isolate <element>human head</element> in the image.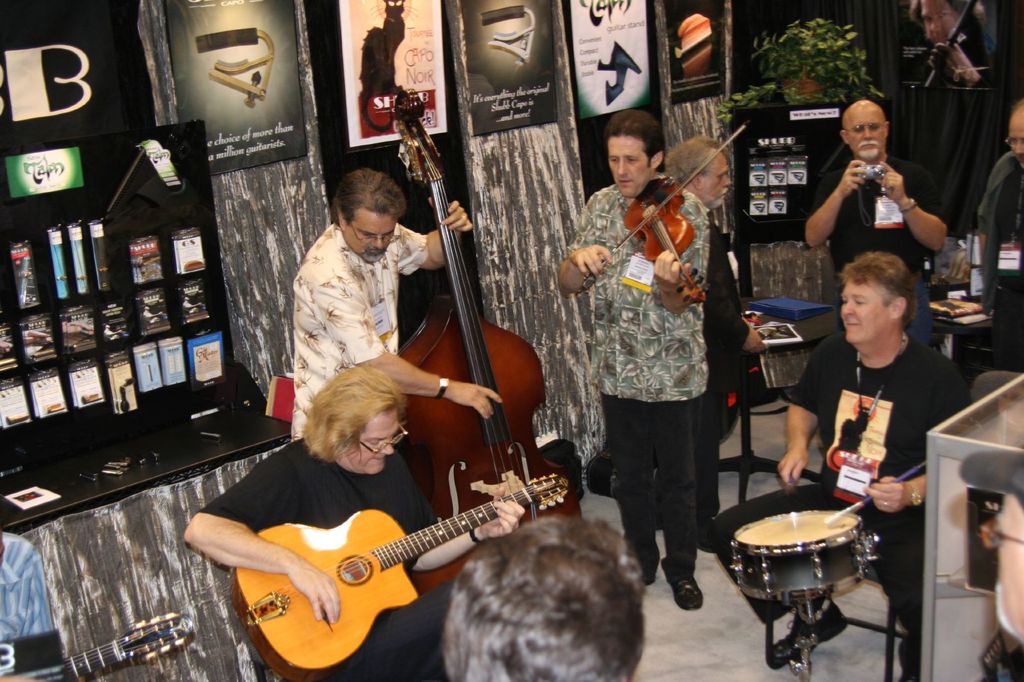
Isolated region: {"x1": 988, "y1": 466, "x2": 1023, "y2": 644}.
